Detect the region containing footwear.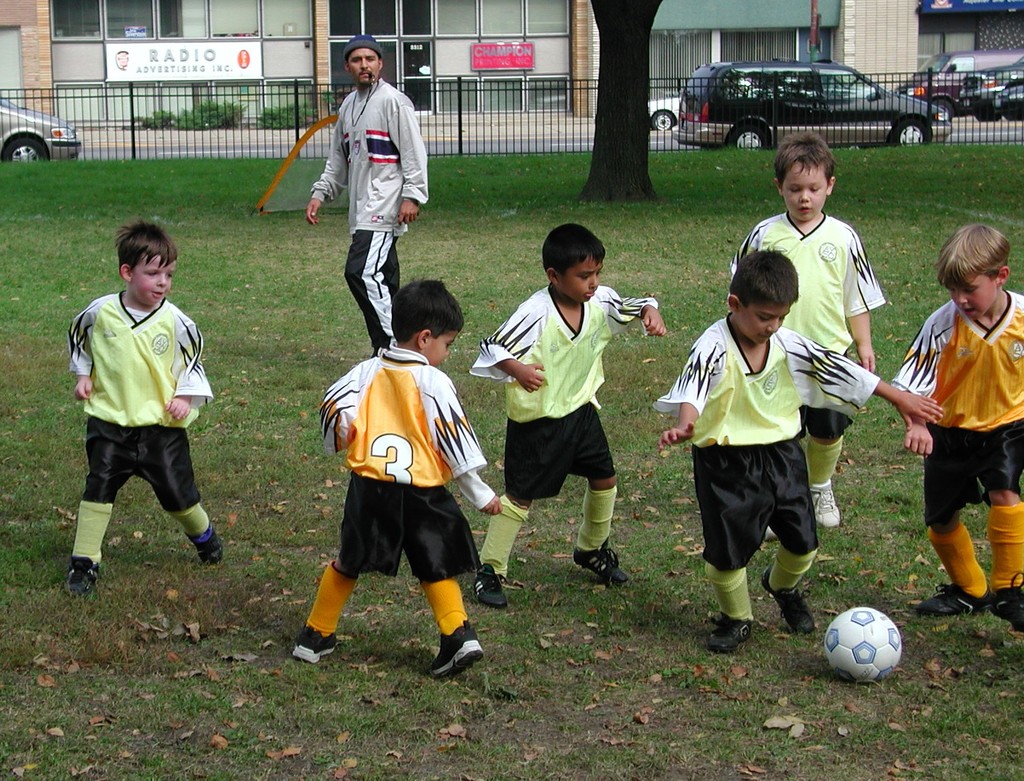
box(290, 615, 338, 662).
